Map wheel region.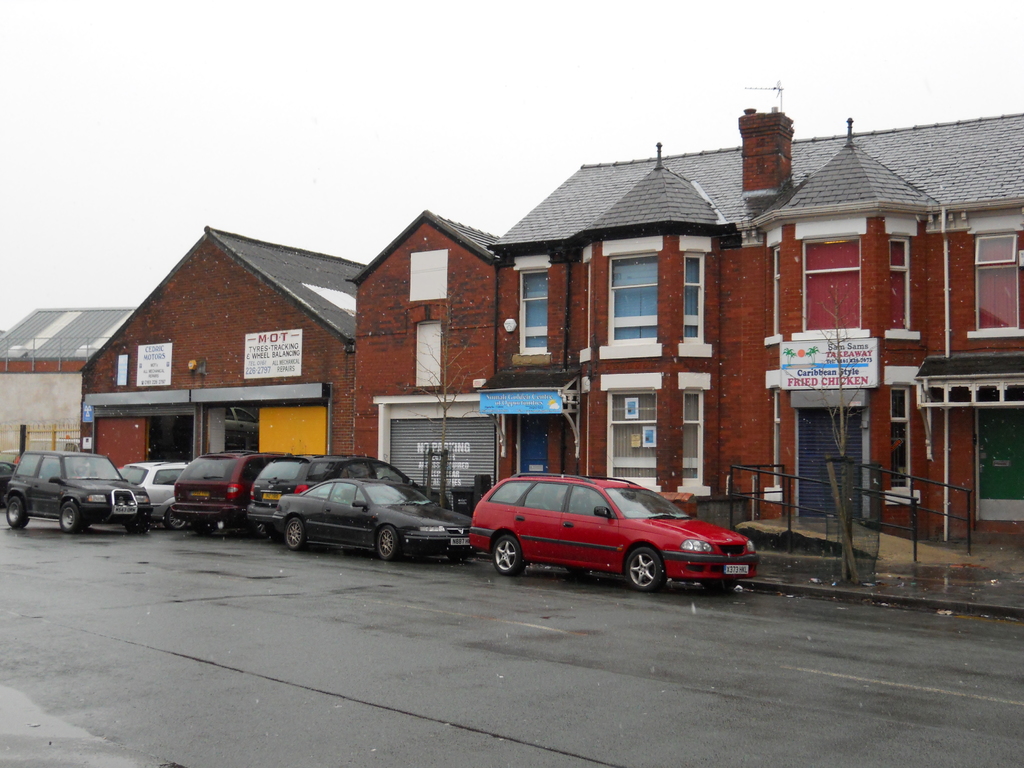
Mapped to select_region(126, 519, 150, 534).
